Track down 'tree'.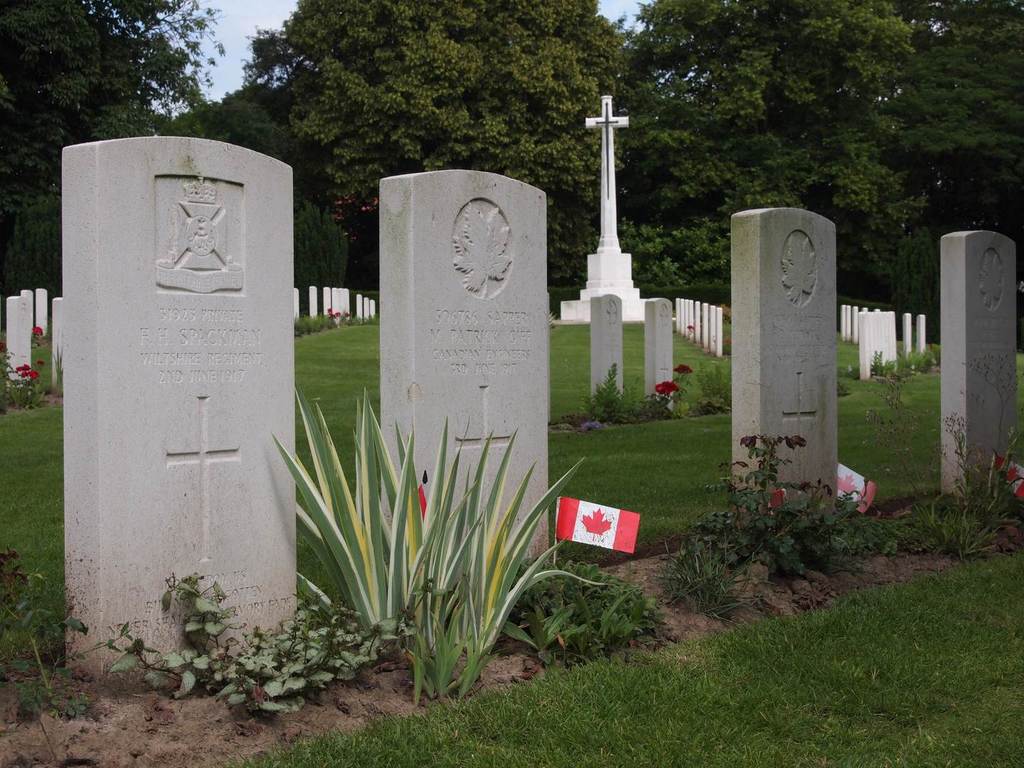
Tracked to (633, 3, 937, 289).
